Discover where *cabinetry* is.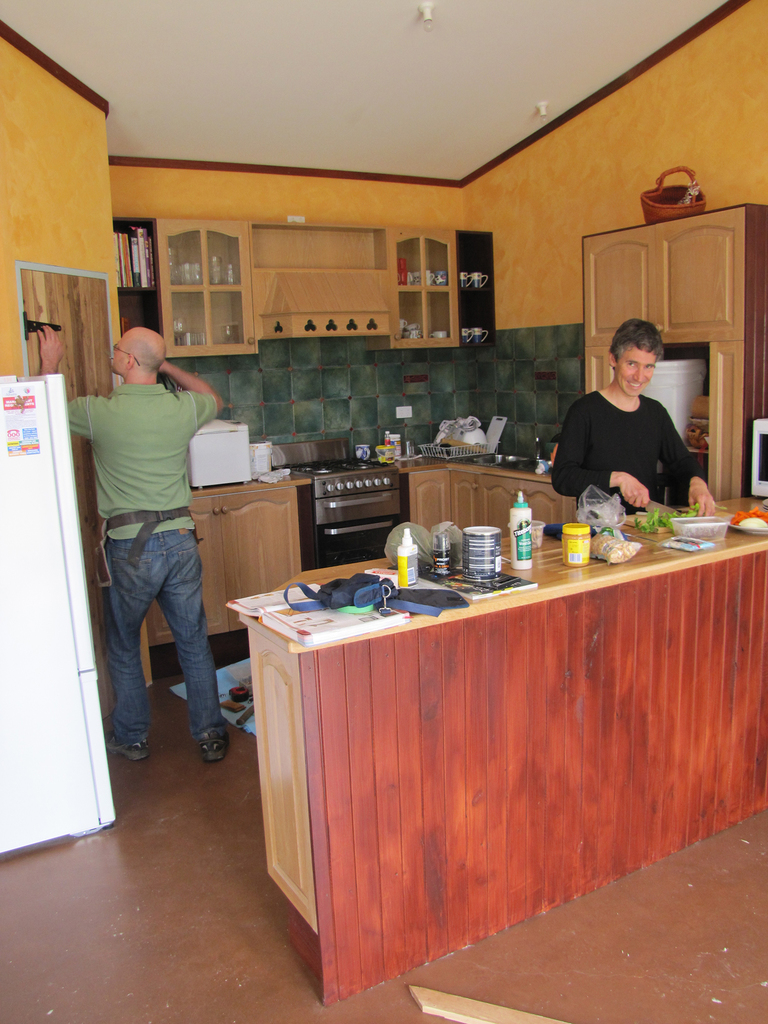
Discovered at 228,524,754,1022.
